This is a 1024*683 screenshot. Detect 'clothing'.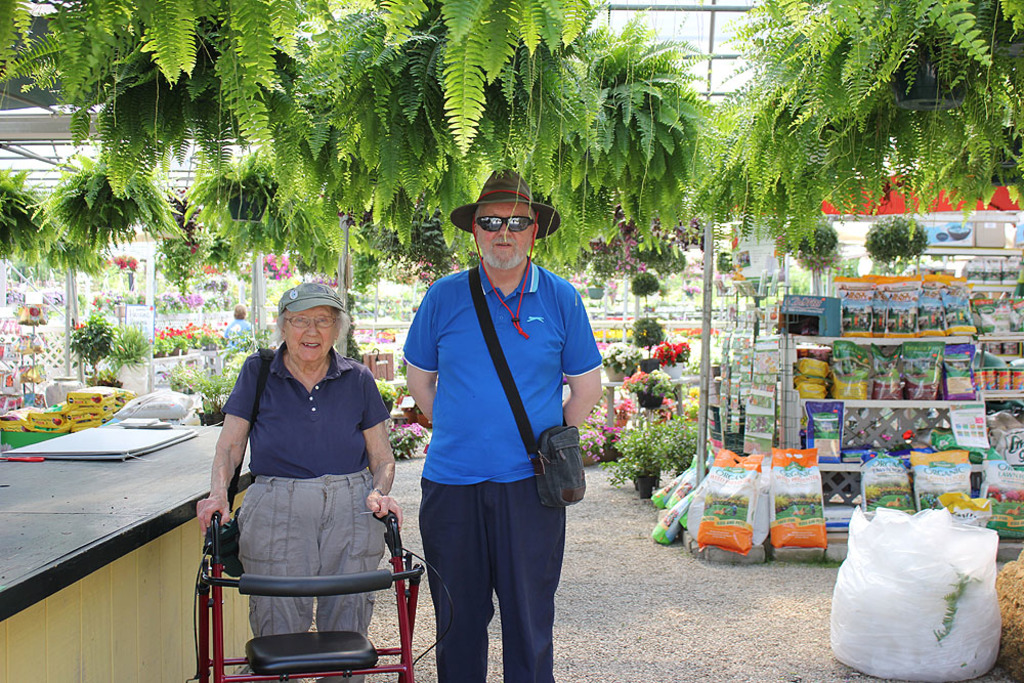
(226,344,386,638).
